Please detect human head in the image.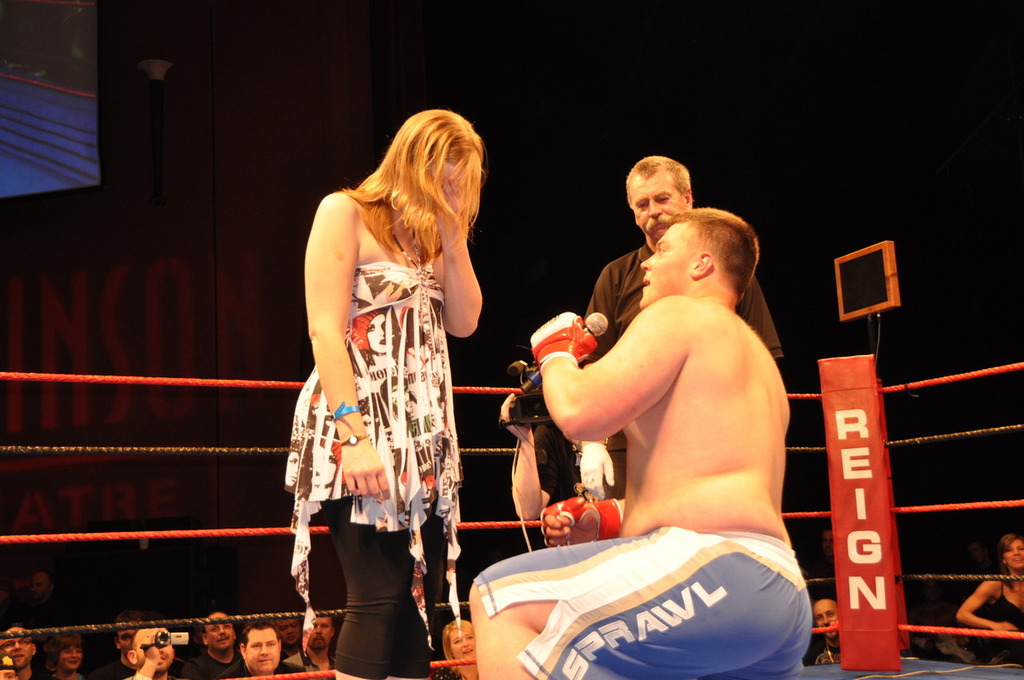
bbox=(0, 625, 38, 669).
